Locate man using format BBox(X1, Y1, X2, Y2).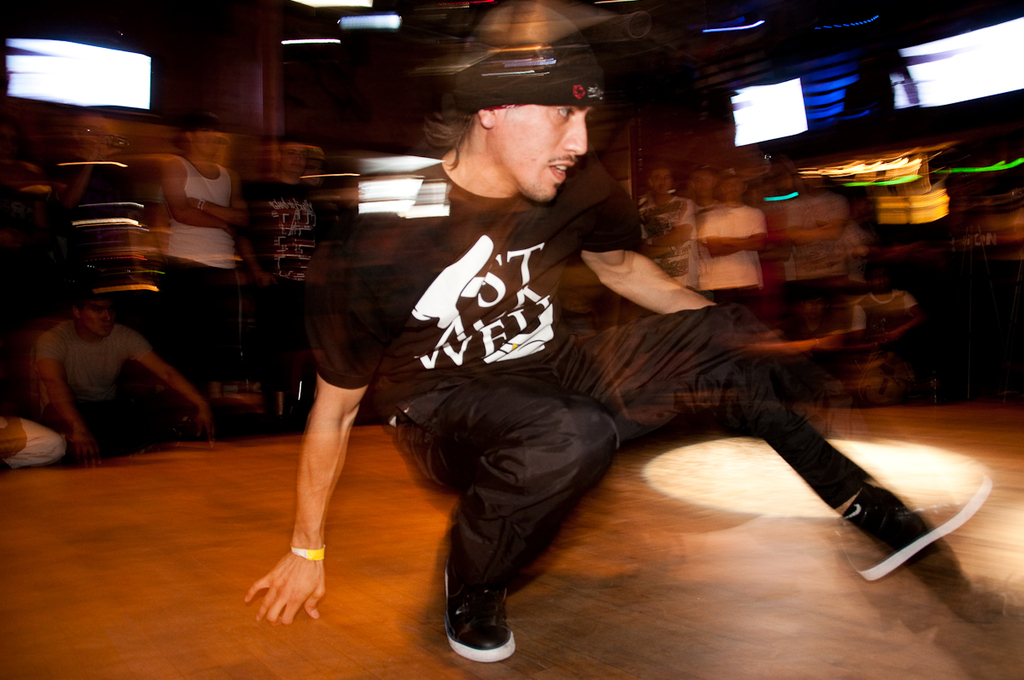
BBox(155, 111, 248, 414).
